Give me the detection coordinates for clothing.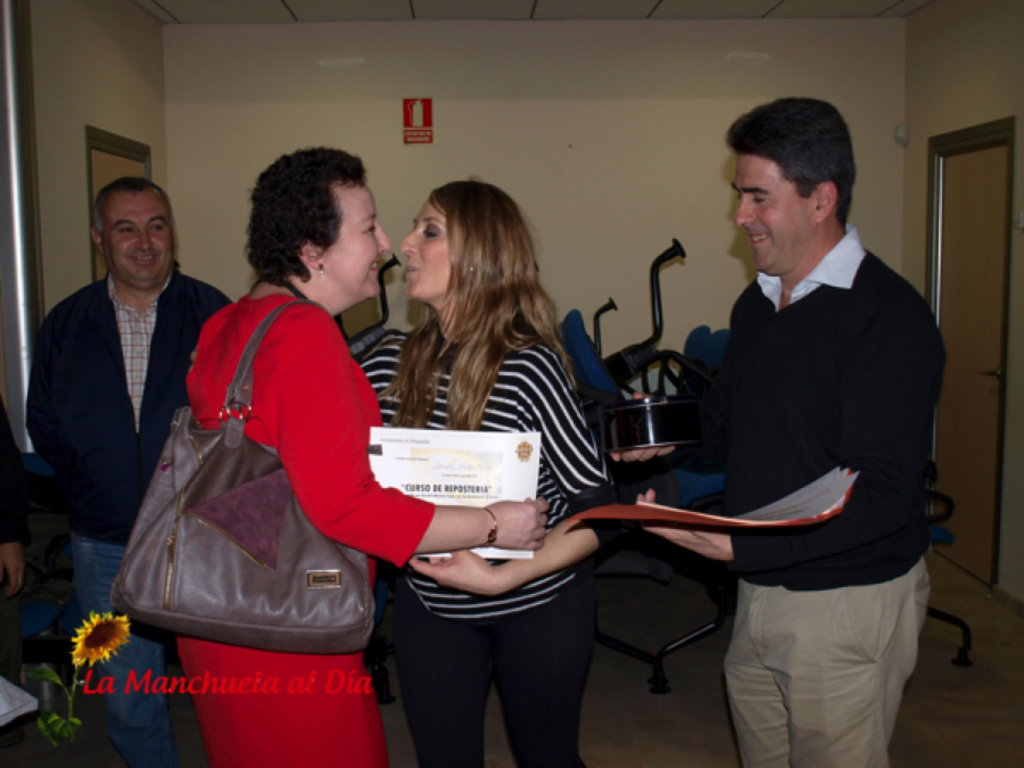
pyautogui.locateOnScreen(164, 289, 433, 767).
